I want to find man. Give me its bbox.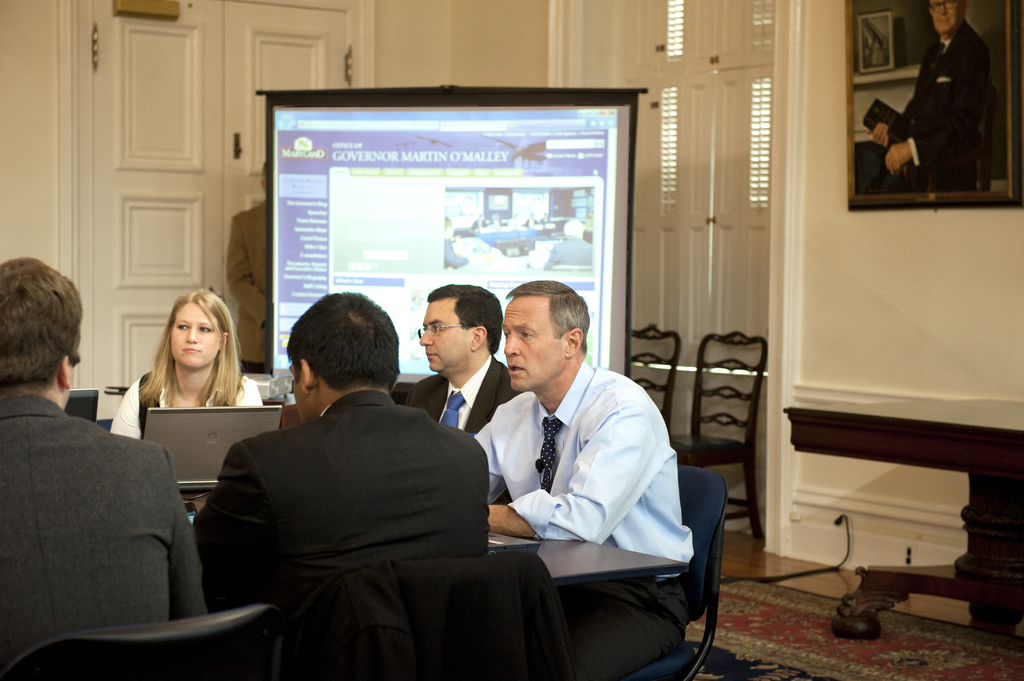
{"left": 477, "top": 280, "right": 701, "bottom": 680}.
